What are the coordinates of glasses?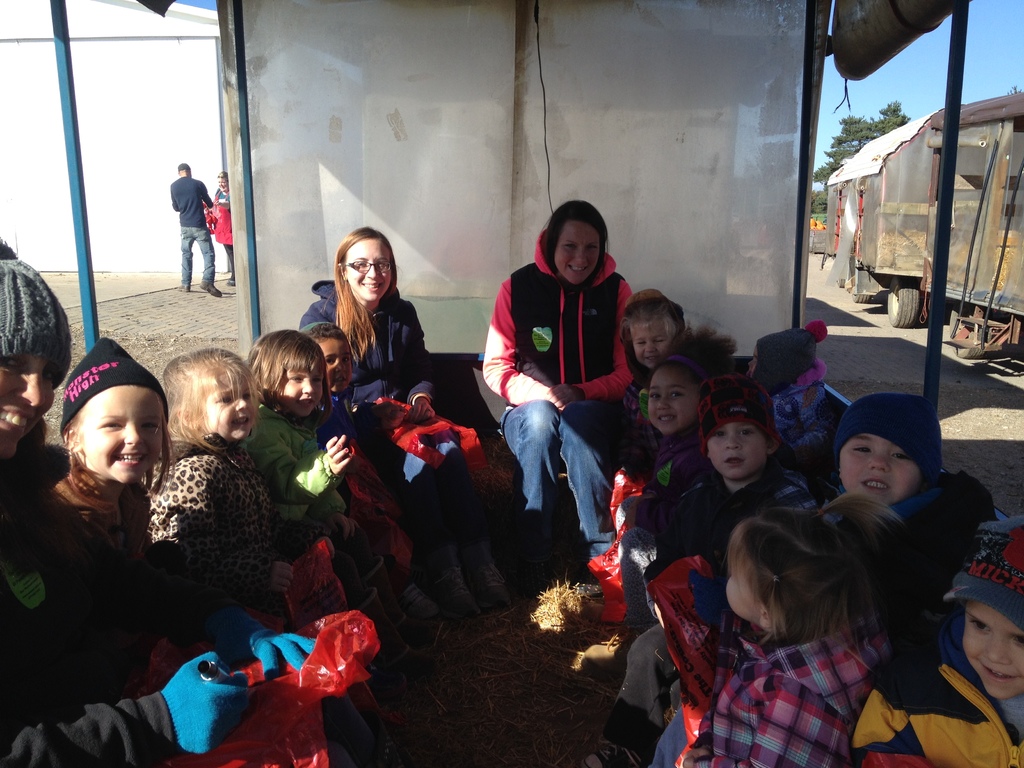
(342, 260, 393, 270).
